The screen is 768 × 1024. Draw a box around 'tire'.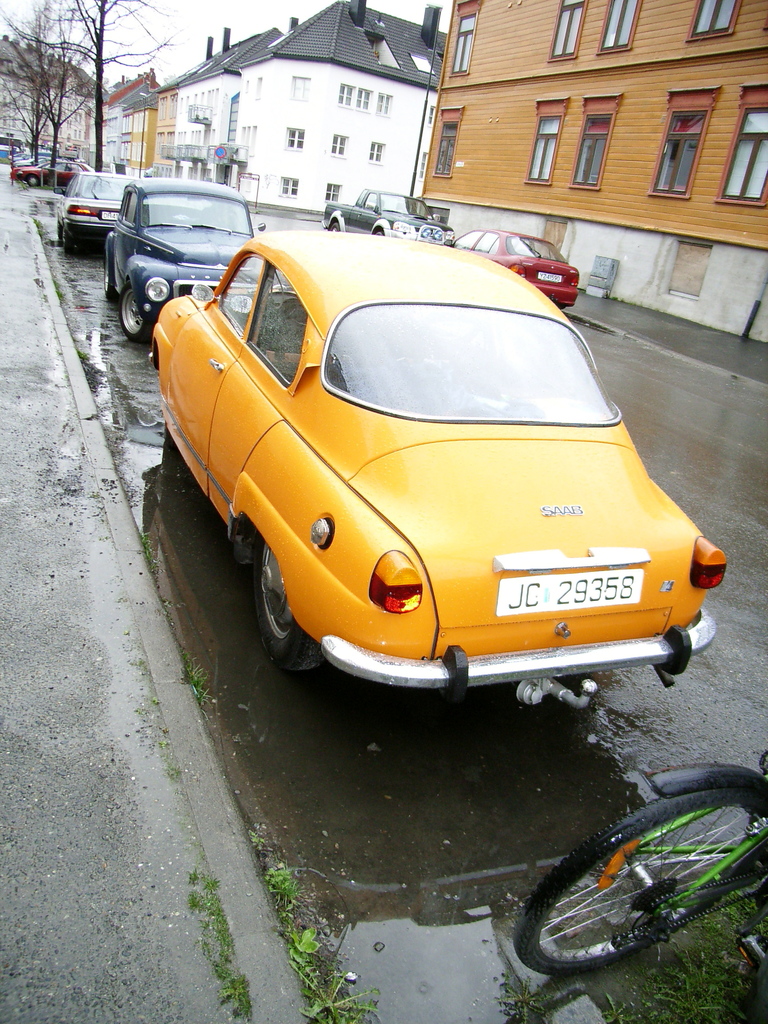
region(61, 230, 72, 257).
